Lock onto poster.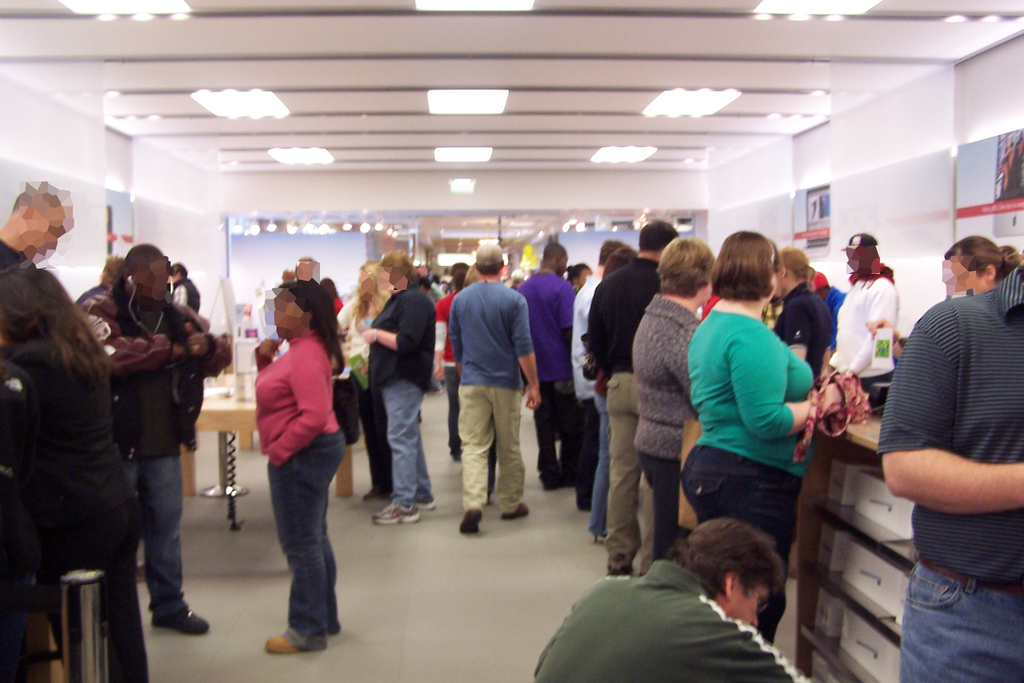
Locked: {"left": 804, "top": 183, "right": 830, "bottom": 252}.
